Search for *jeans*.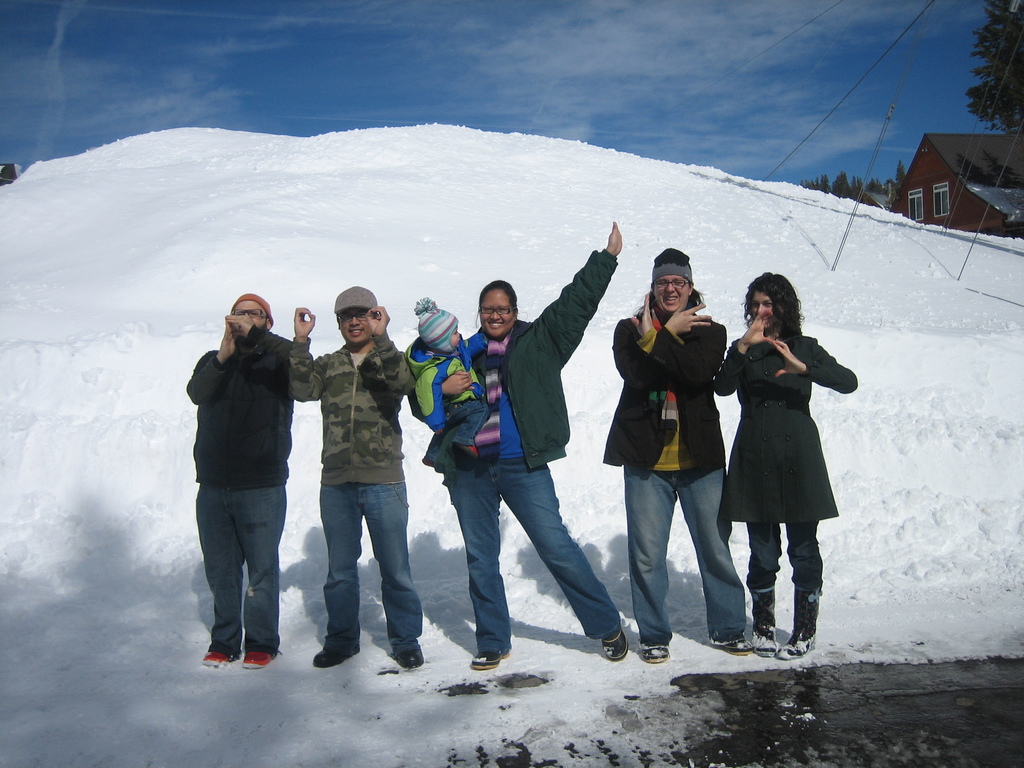
Found at (x1=620, y1=470, x2=747, y2=653).
